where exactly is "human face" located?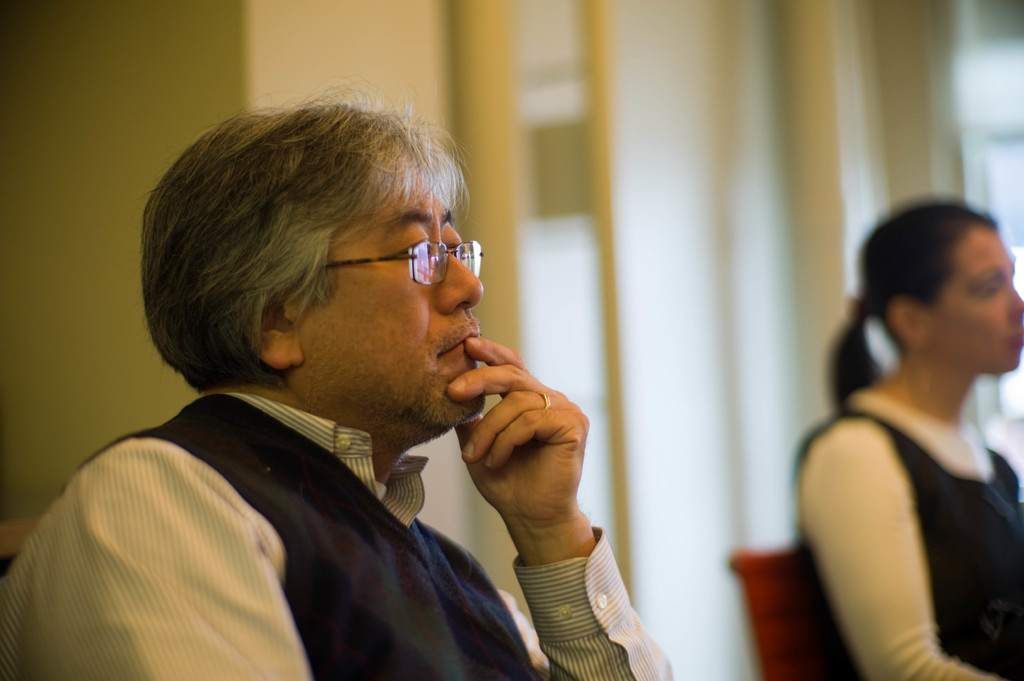
Its bounding box is {"x1": 323, "y1": 187, "x2": 481, "y2": 413}.
